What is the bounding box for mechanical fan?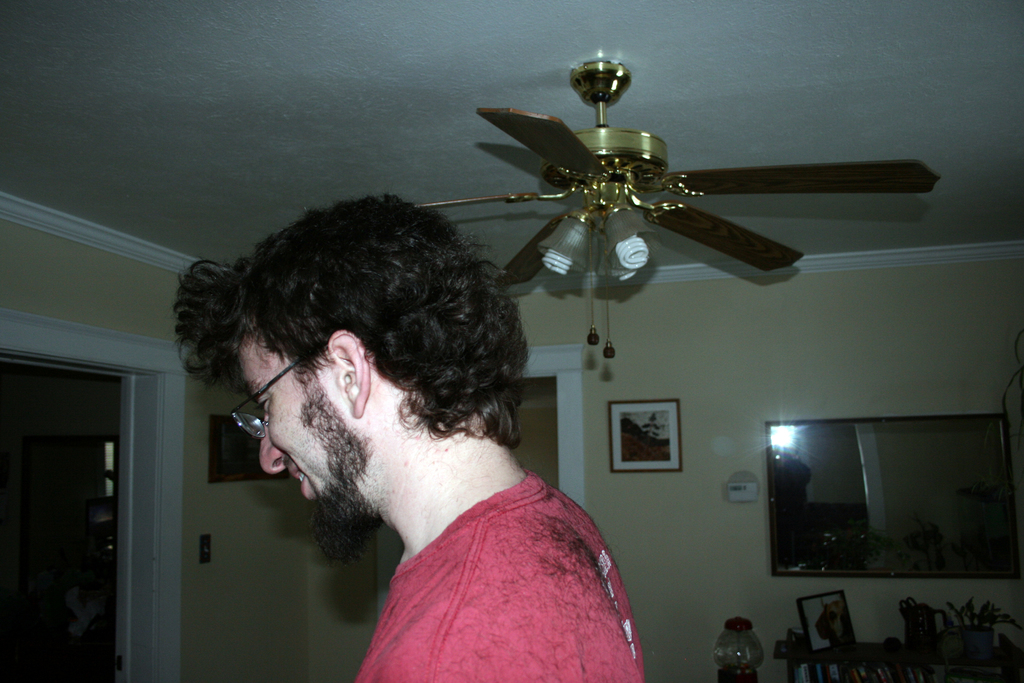
locate(412, 50, 935, 359).
